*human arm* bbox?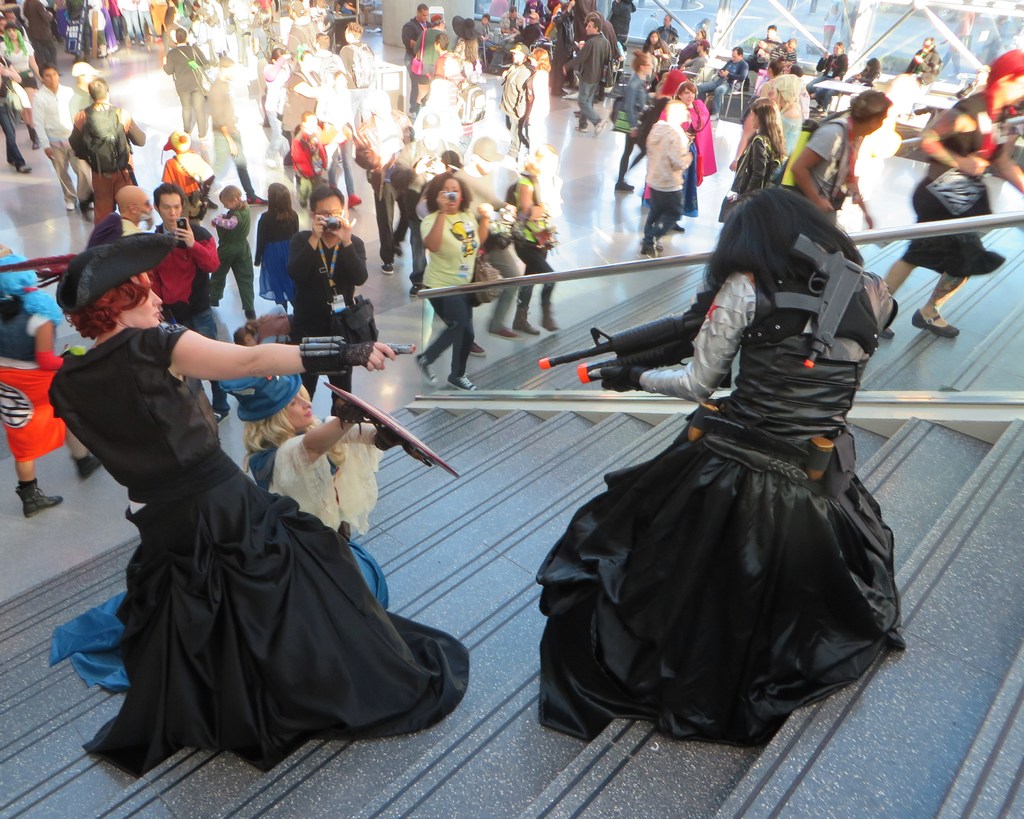
bbox(920, 104, 995, 179)
